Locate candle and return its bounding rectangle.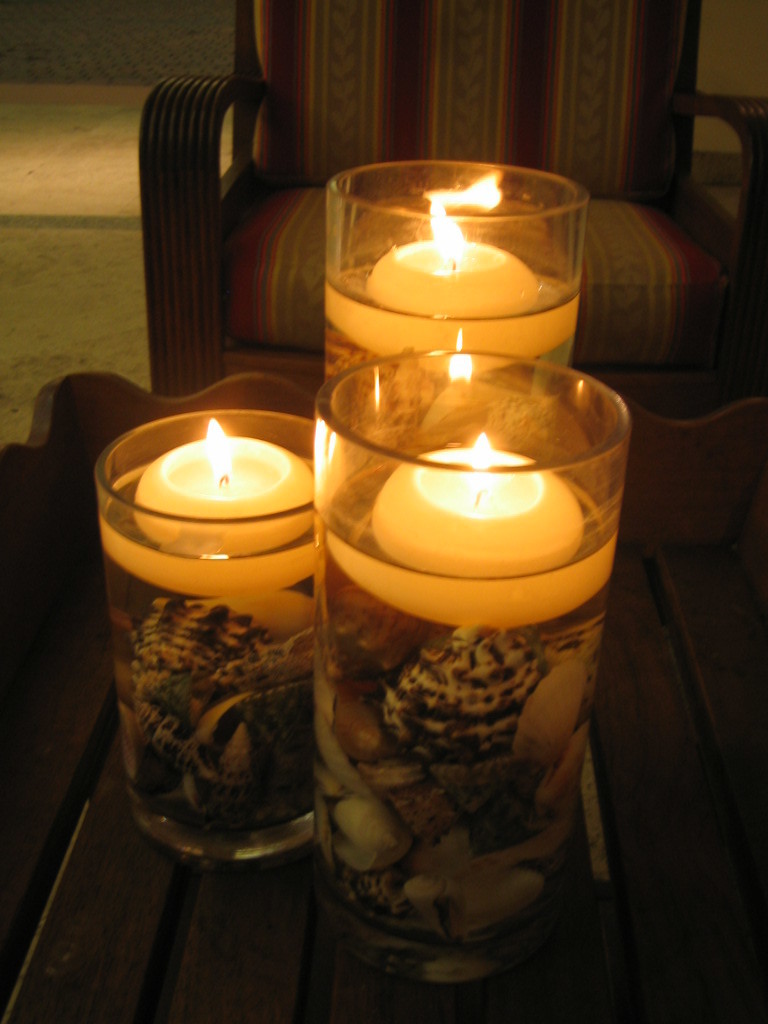
362/202/539/322.
